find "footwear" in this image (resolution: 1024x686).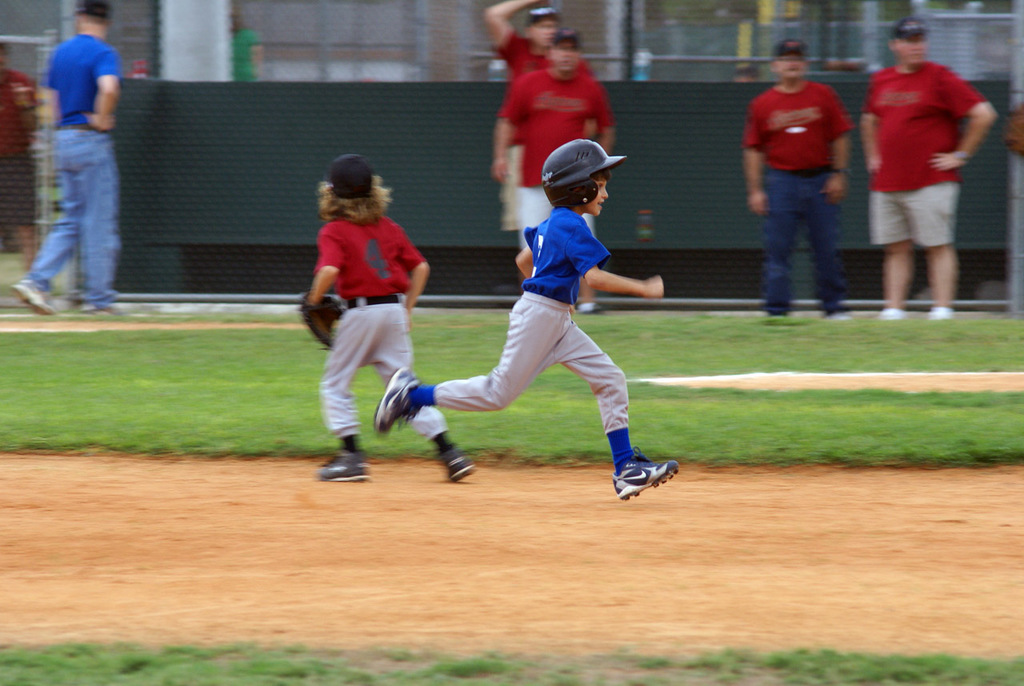
818 305 859 324.
